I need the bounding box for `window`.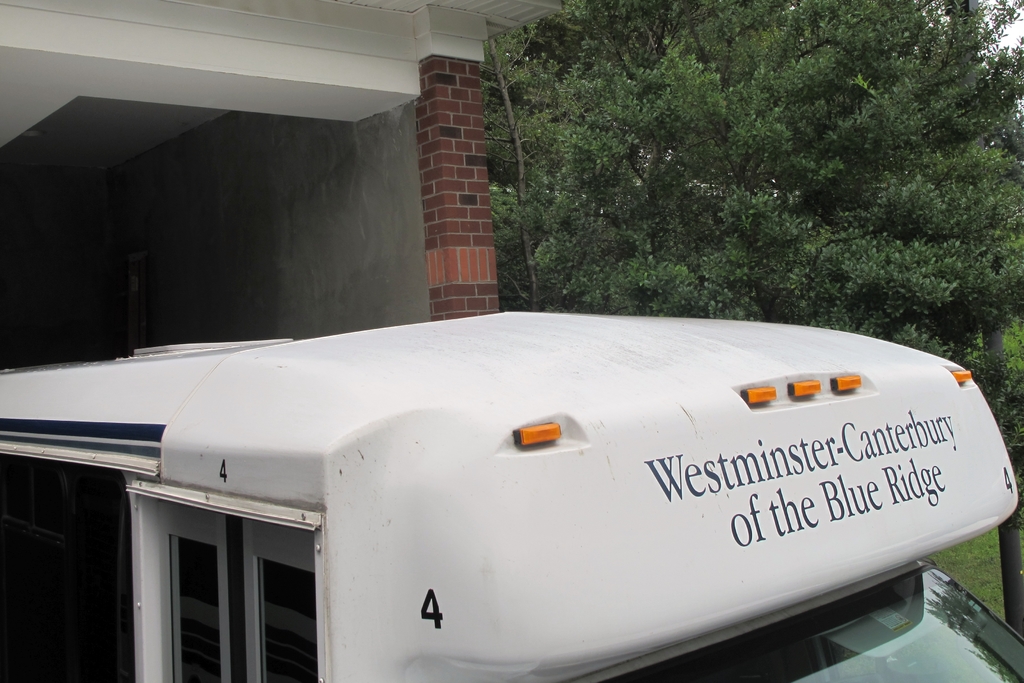
Here it is: <region>488, 0, 1023, 445</region>.
